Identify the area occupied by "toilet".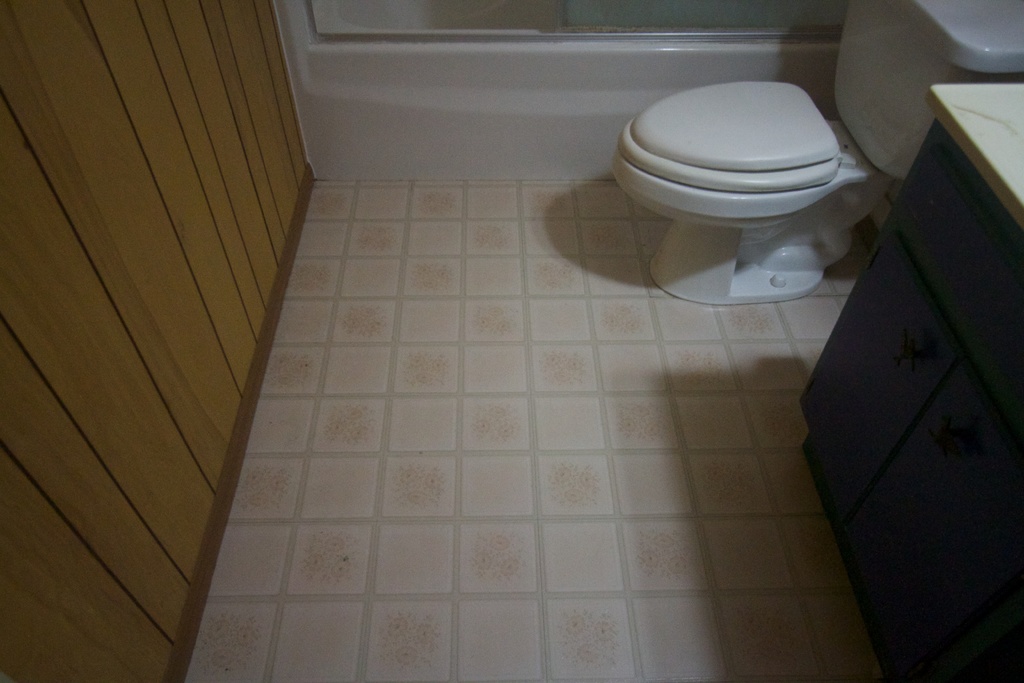
Area: 612, 86, 893, 304.
